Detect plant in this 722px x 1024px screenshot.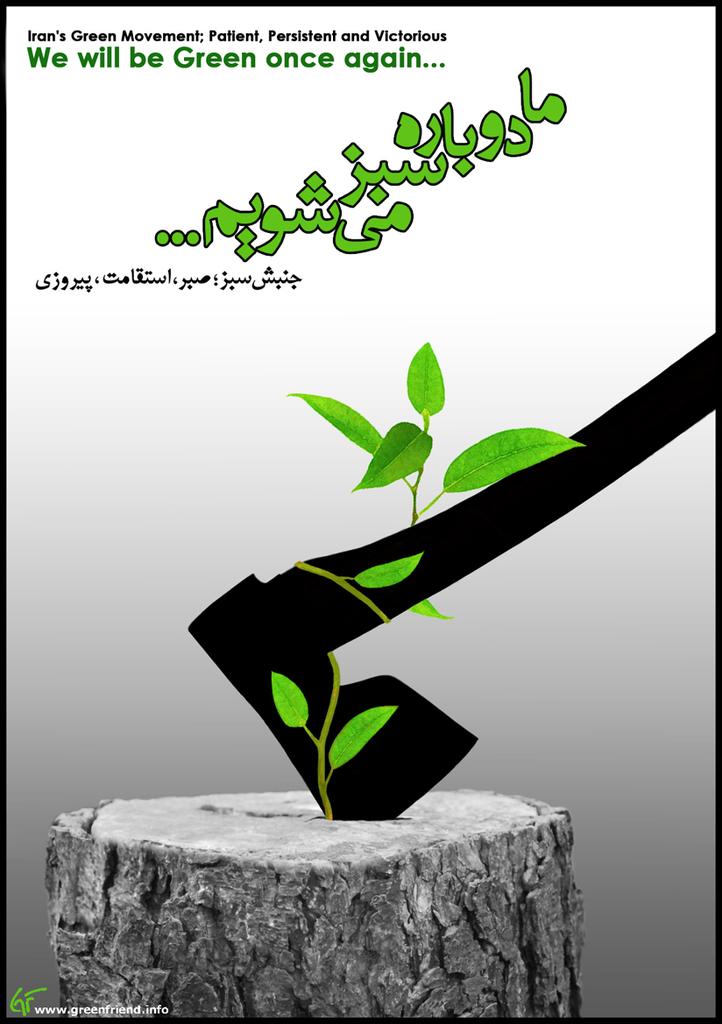
Detection: <region>272, 339, 584, 816</region>.
